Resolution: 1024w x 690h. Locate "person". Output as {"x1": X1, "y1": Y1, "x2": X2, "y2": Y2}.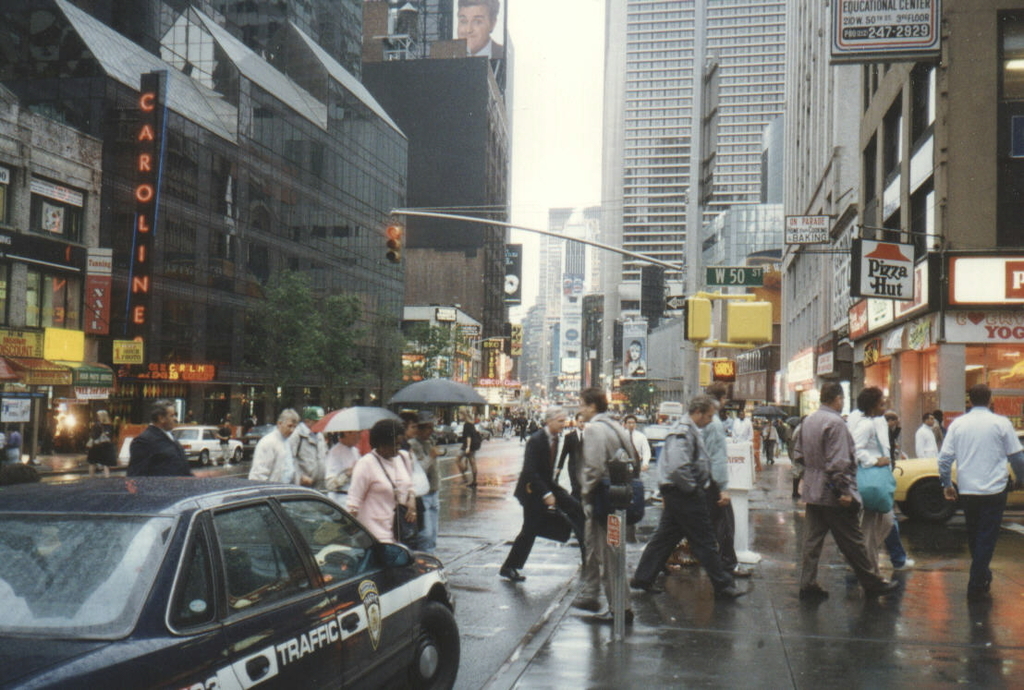
{"x1": 212, "y1": 418, "x2": 235, "y2": 473}.
